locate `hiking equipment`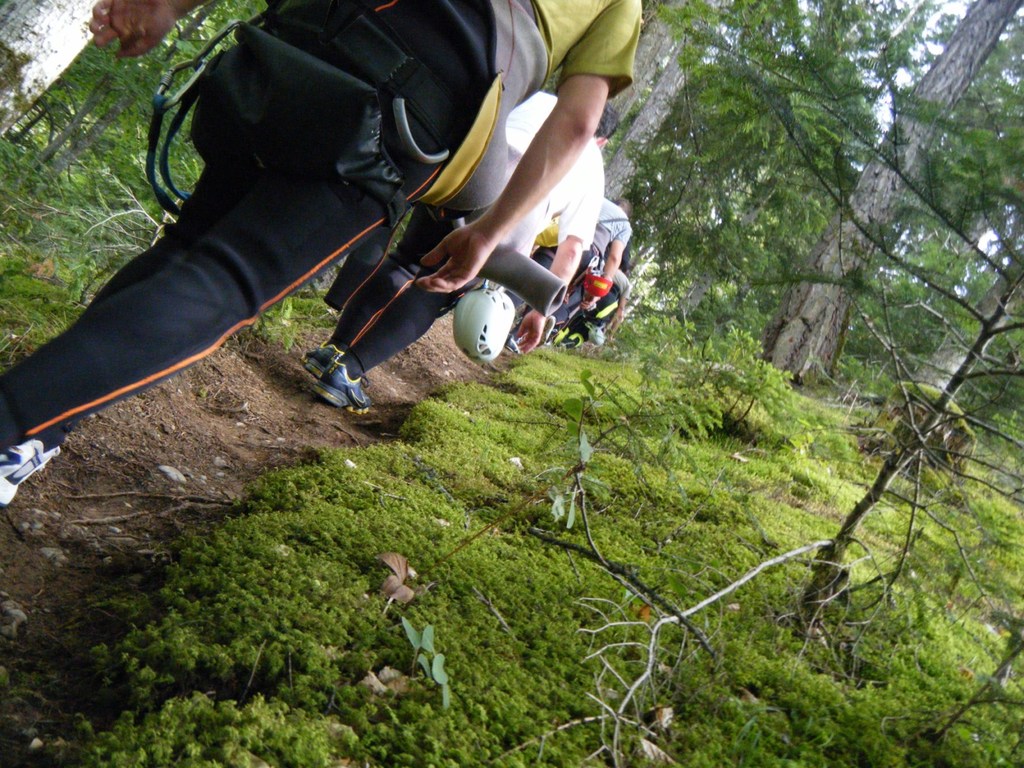
x1=585 y1=270 x2=618 y2=304
